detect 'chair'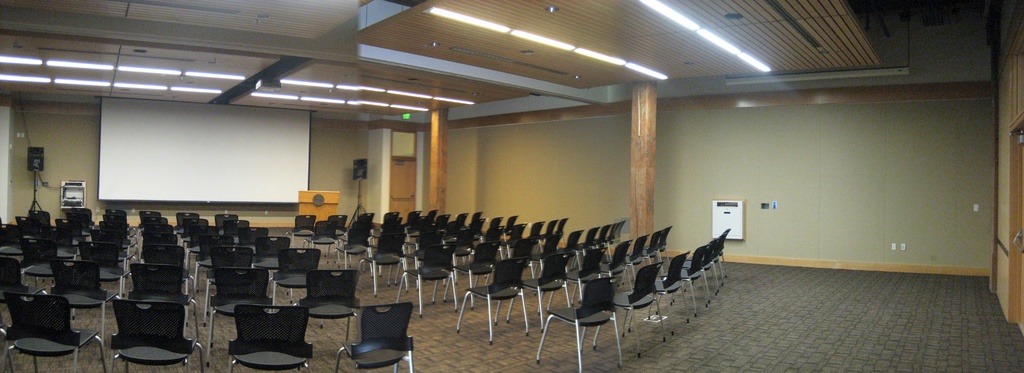
x1=350 y1=229 x2=409 y2=296
